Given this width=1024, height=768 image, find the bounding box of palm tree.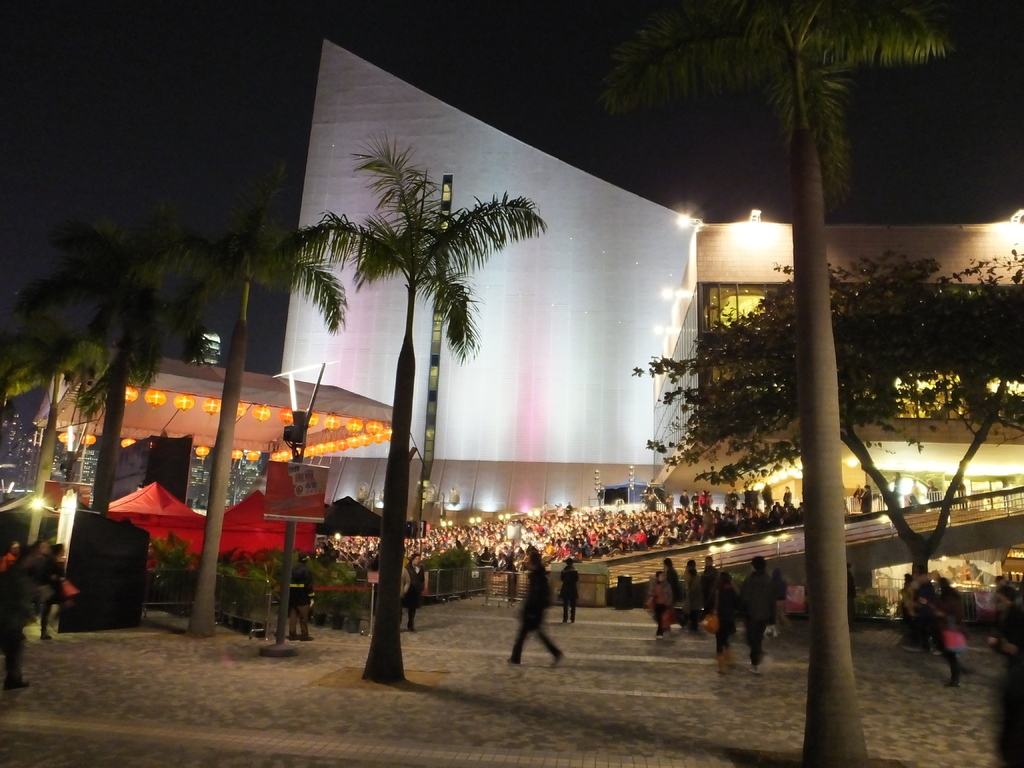
x1=700, y1=0, x2=959, y2=767.
